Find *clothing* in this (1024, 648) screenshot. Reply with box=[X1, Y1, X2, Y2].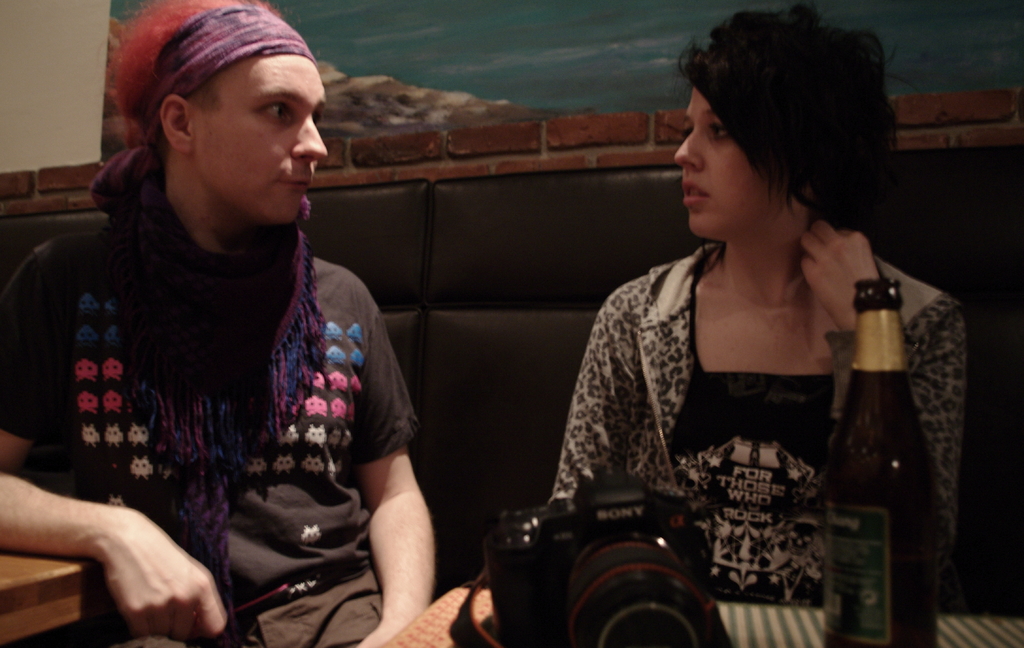
box=[540, 241, 963, 609].
